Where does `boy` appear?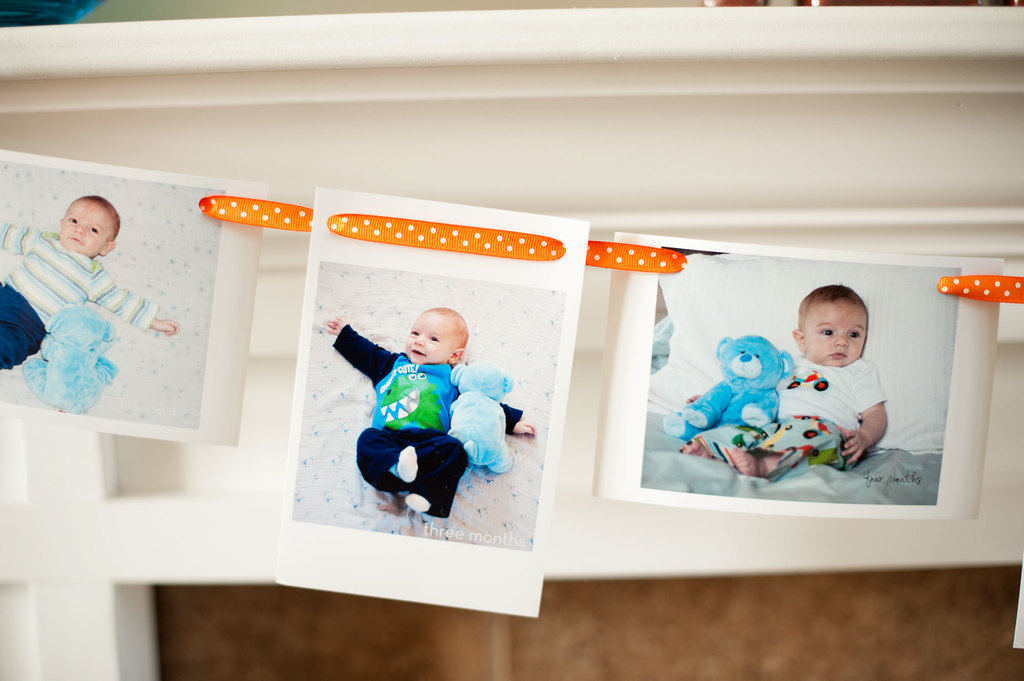
Appears at x1=0, y1=191, x2=177, y2=377.
